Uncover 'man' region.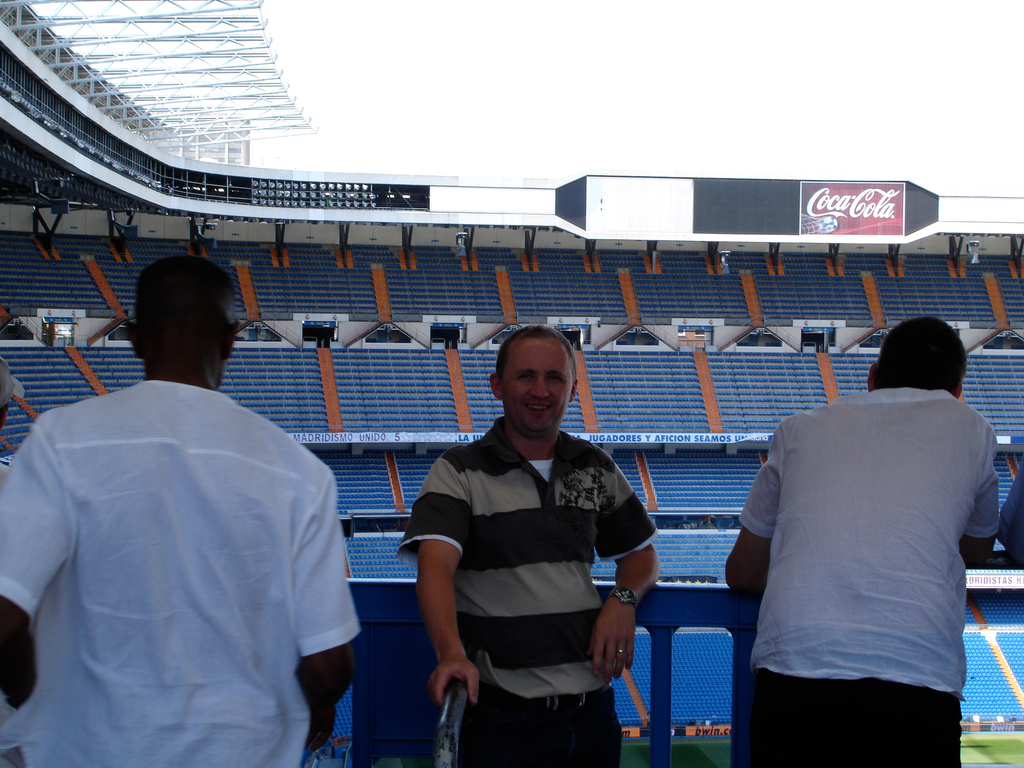
Uncovered: [726,312,1004,767].
